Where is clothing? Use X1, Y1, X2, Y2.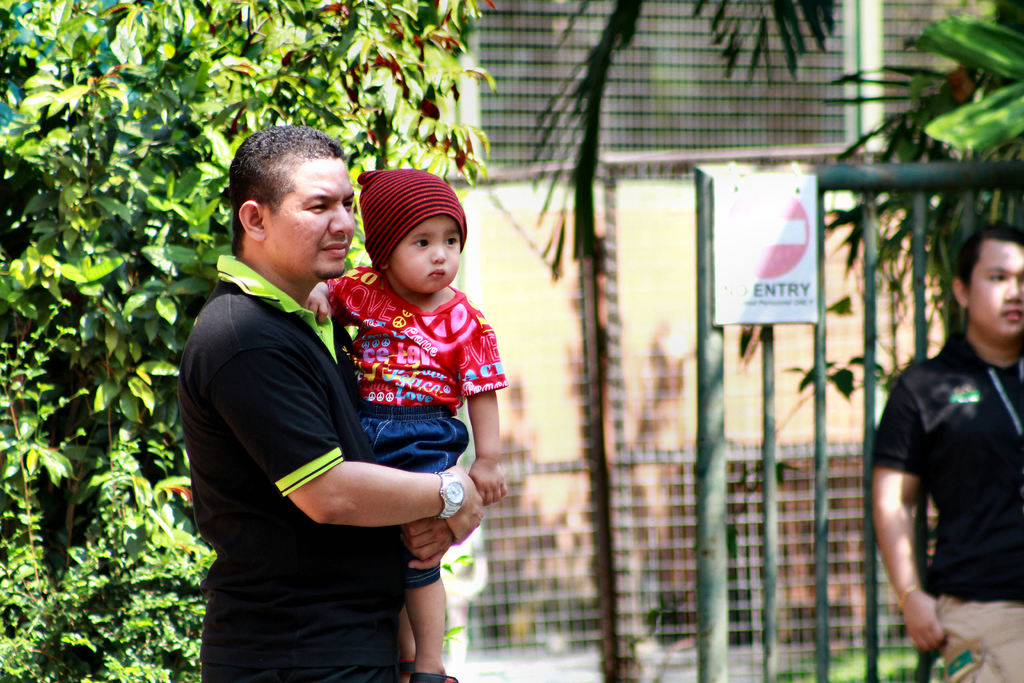
861, 324, 1023, 600.
